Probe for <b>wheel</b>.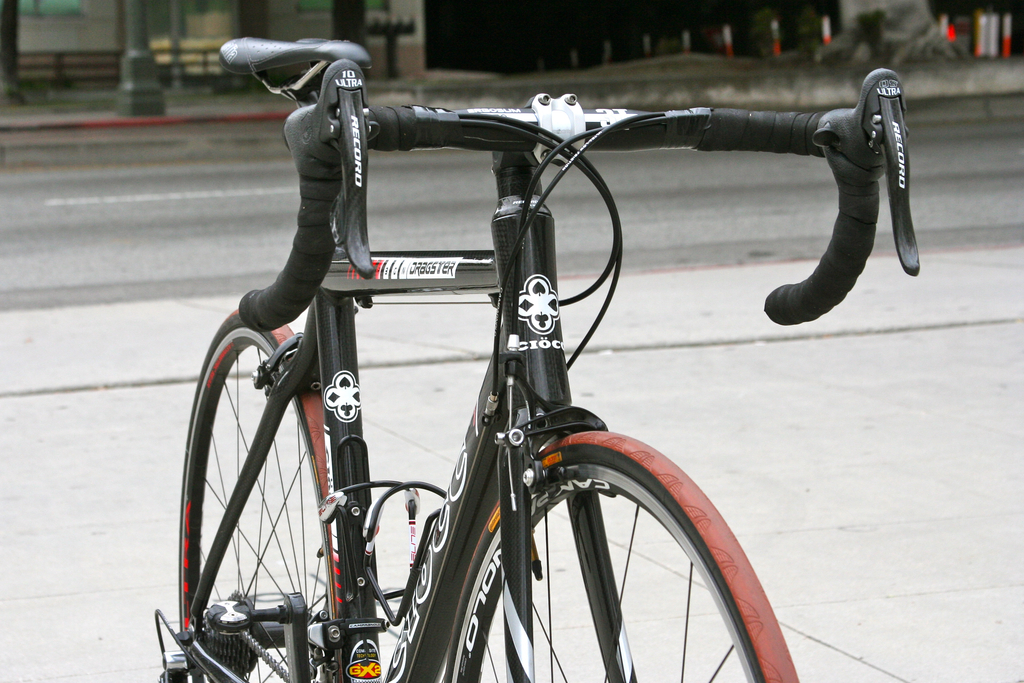
Probe result: bbox(448, 431, 796, 682).
